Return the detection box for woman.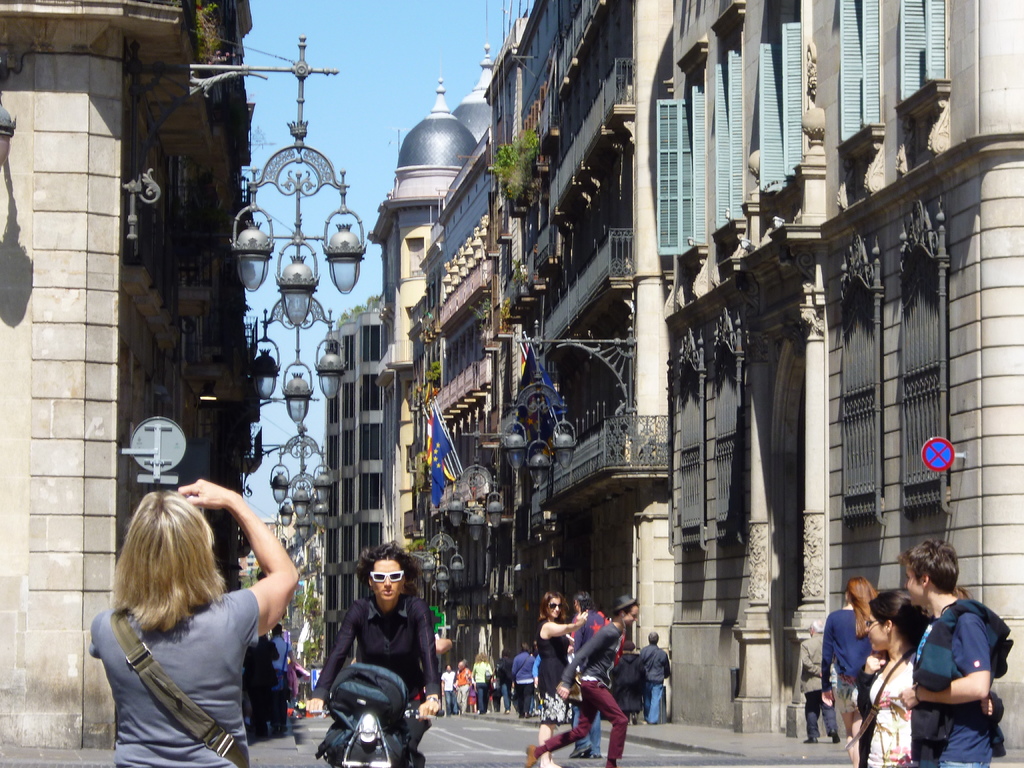
BBox(467, 650, 494, 719).
